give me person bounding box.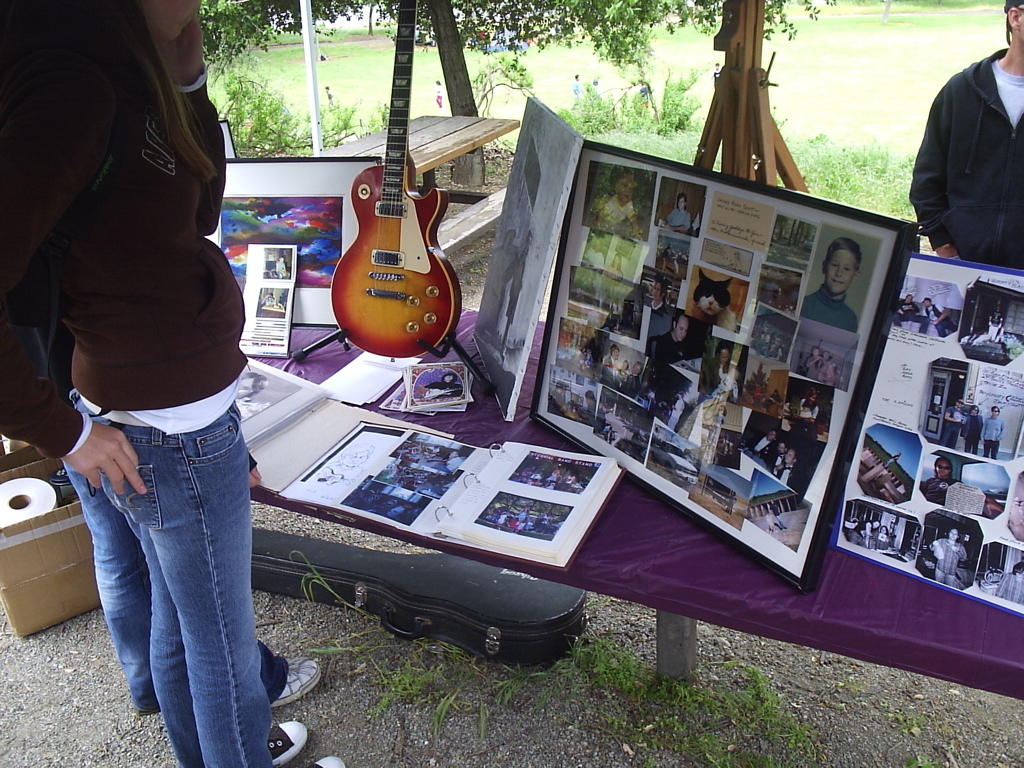
<region>546, 464, 561, 488</region>.
